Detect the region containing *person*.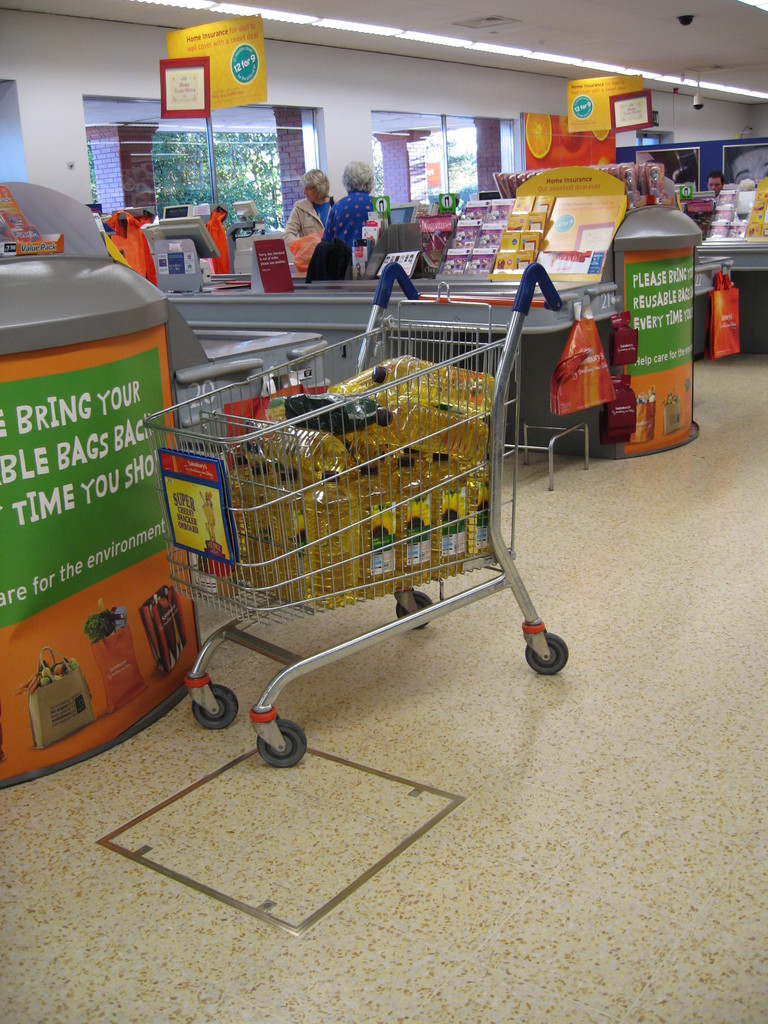
[x1=709, y1=175, x2=727, y2=196].
